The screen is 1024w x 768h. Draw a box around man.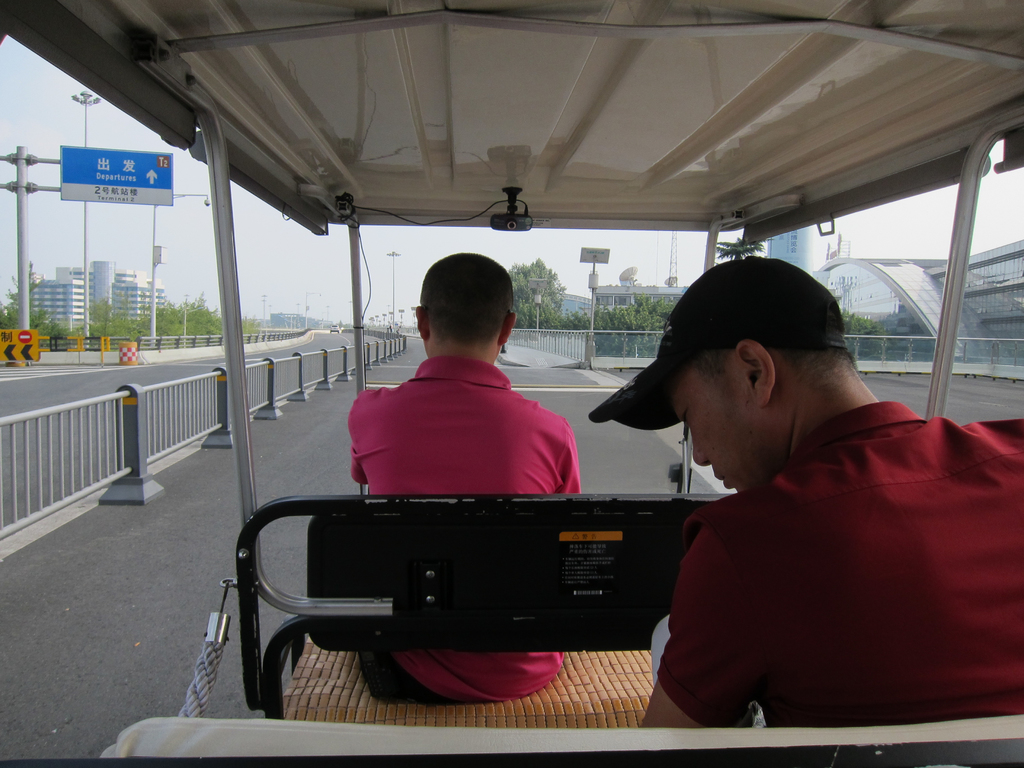
rect(348, 253, 582, 700).
